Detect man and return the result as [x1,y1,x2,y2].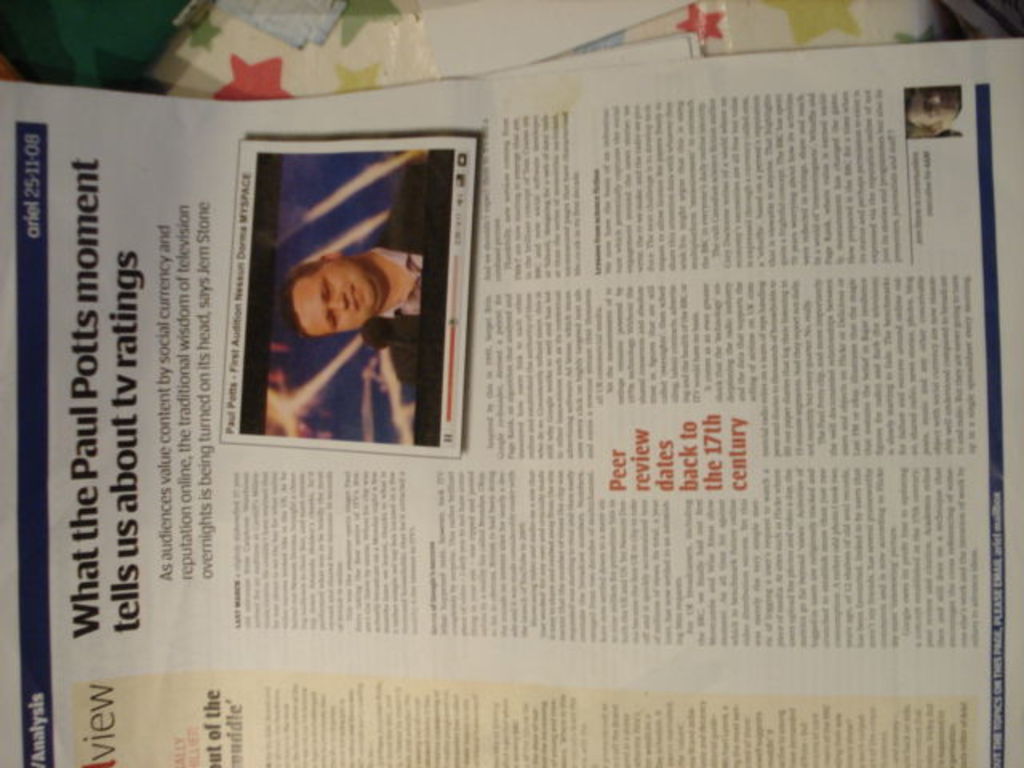
[902,94,968,136].
